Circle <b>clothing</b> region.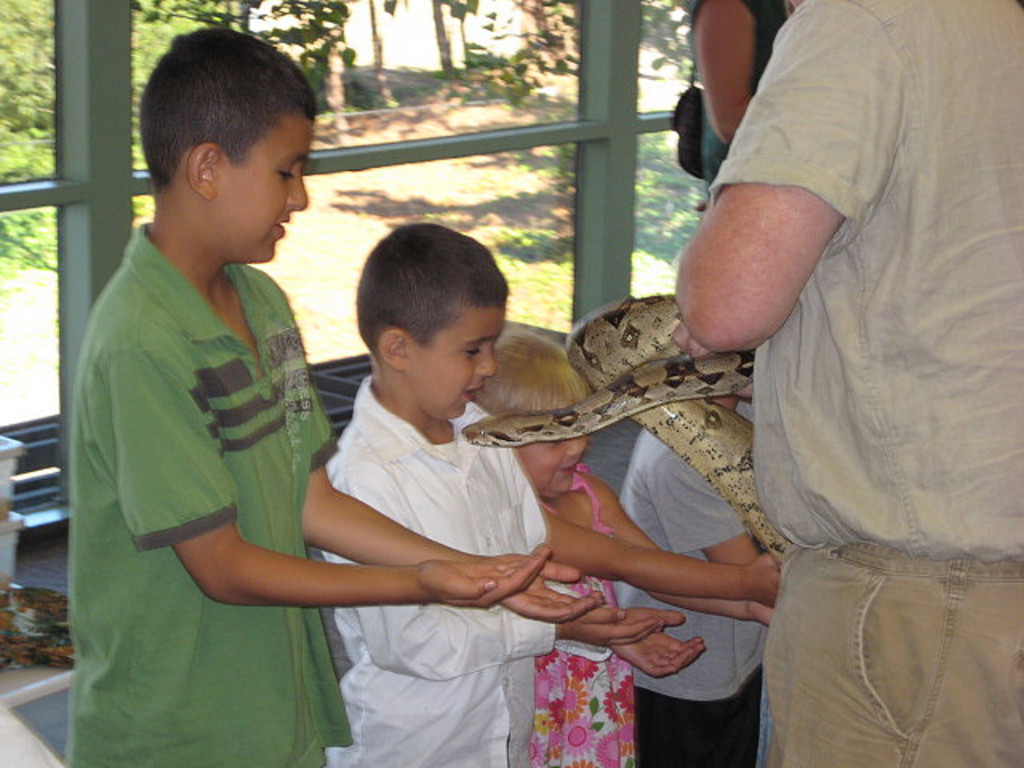
Region: x1=682, y1=0, x2=1014, y2=715.
